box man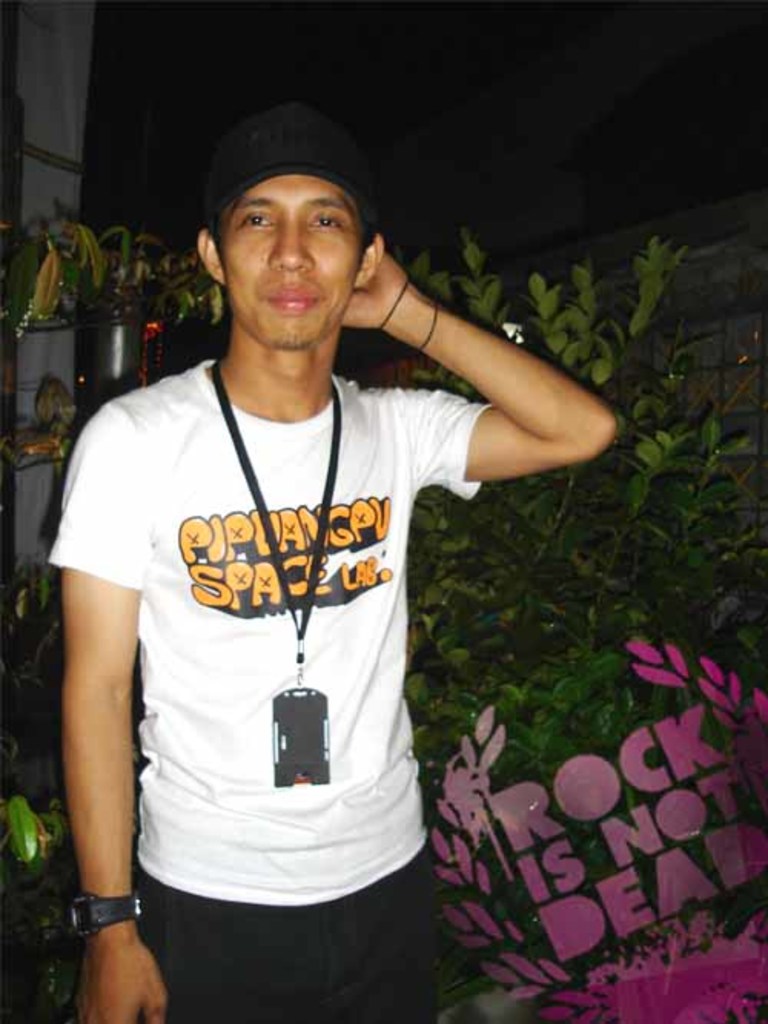
[left=58, top=97, right=621, bottom=1022]
